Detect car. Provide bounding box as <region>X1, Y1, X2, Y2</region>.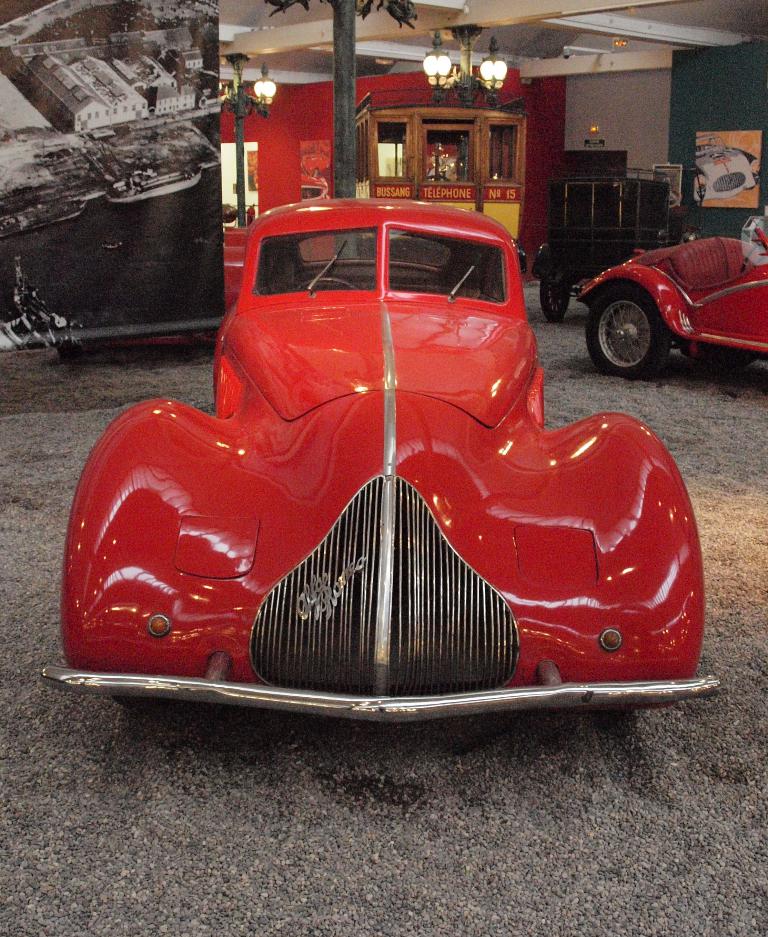
<region>60, 196, 714, 733</region>.
